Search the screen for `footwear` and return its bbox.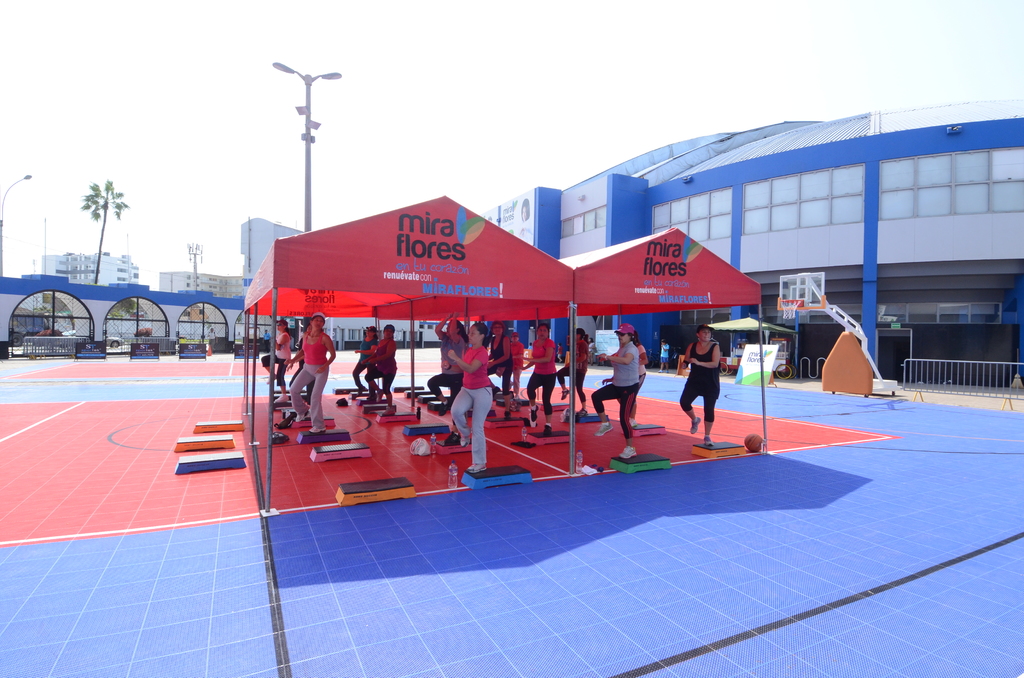
Found: select_region(458, 434, 467, 448).
